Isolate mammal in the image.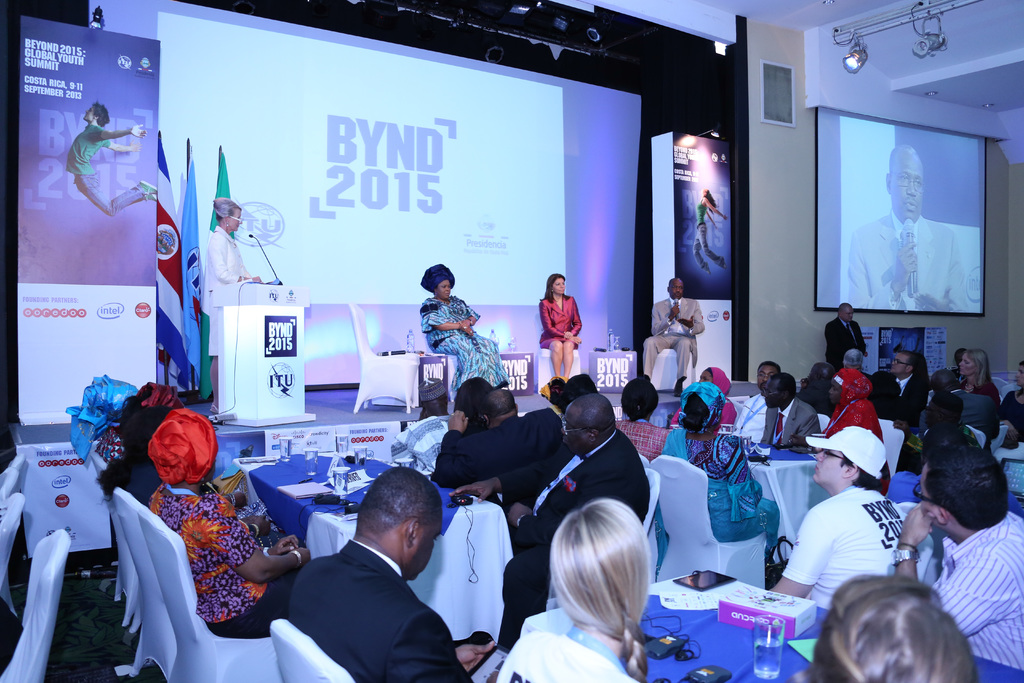
Isolated region: bbox=(761, 372, 820, 449).
